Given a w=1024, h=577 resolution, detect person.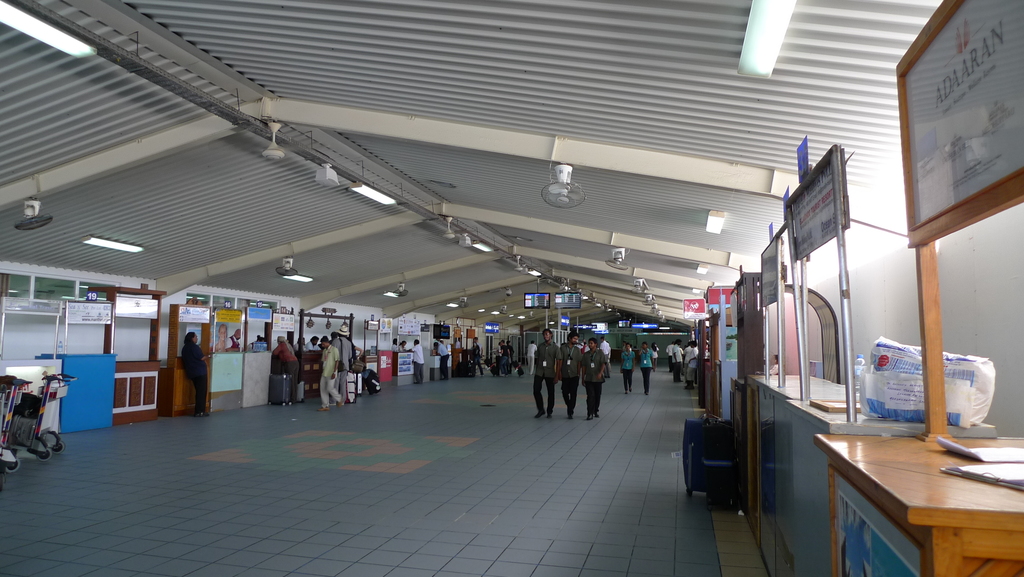
select_region(555, 327, 579, 421).
